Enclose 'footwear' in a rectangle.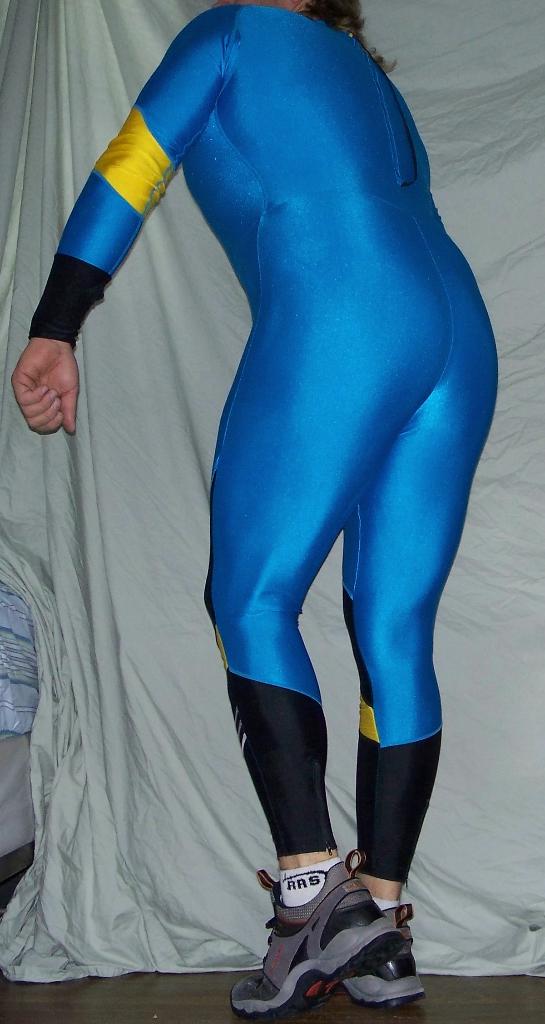
l=347, t=886, r=429, b=1014.
